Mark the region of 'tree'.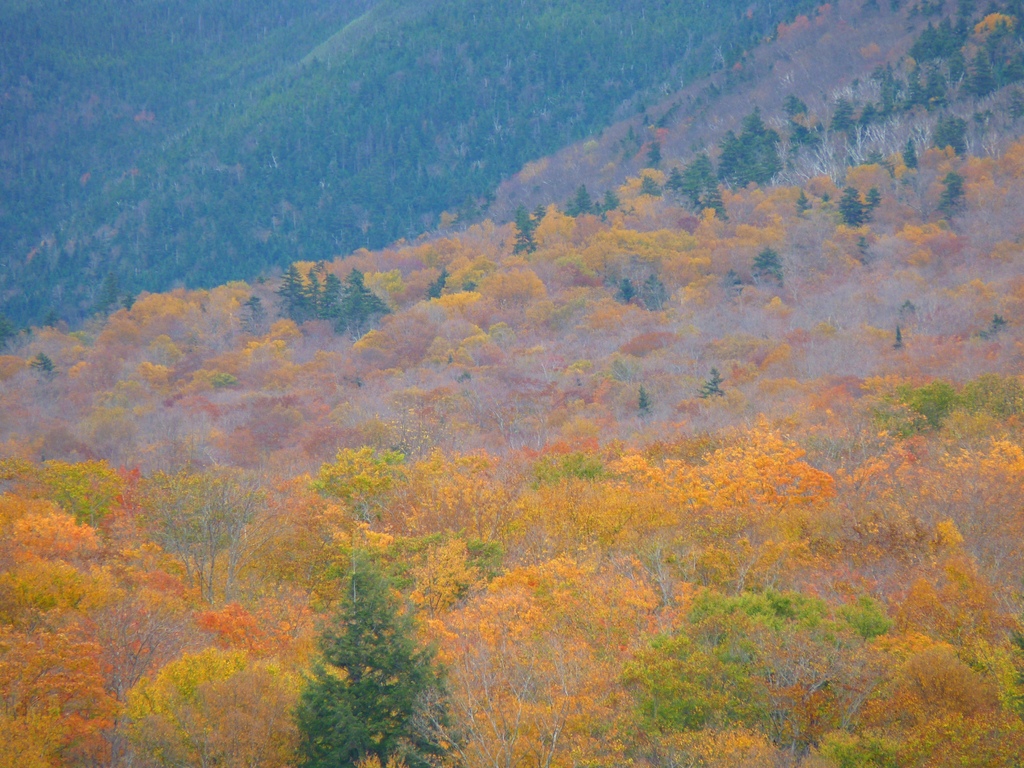
Region: <bbox>283, 541, 442, 742</bbox>.
